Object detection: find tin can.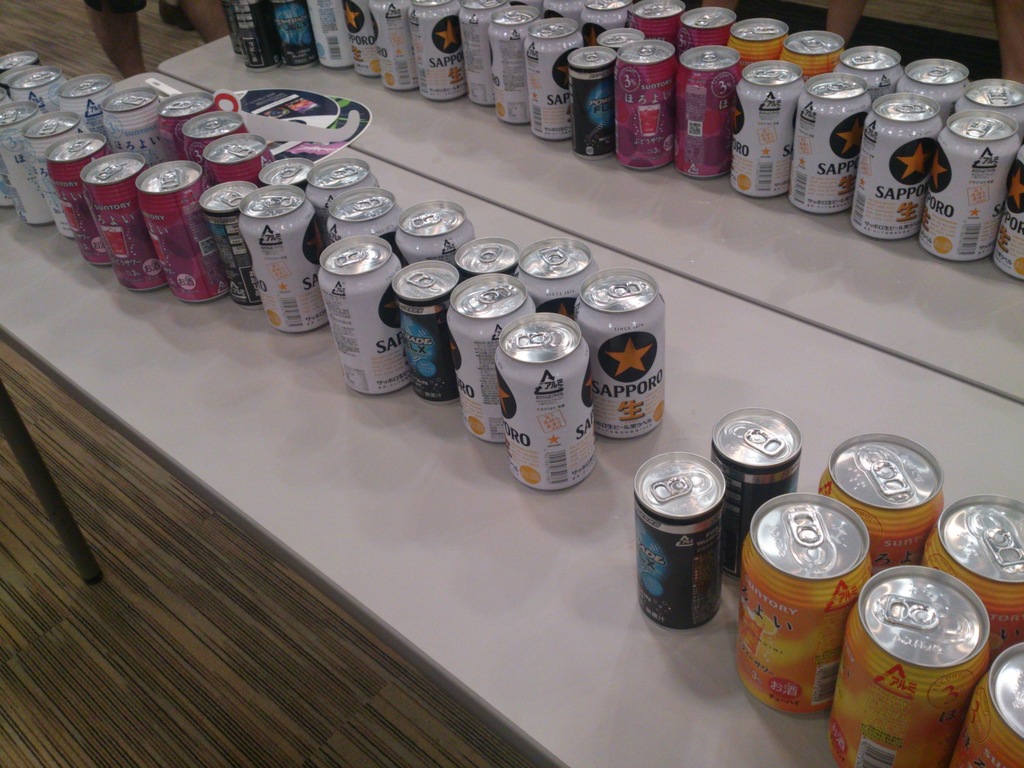
Rect(858, 95, 934, 256).
